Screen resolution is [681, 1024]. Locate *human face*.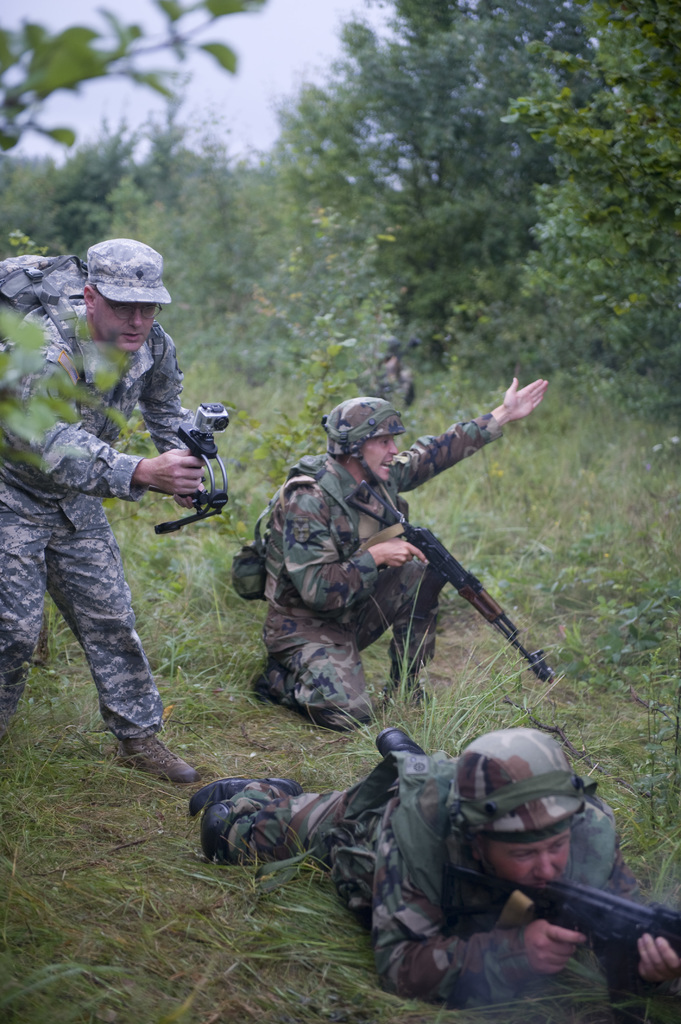
(476,836,570,876).
